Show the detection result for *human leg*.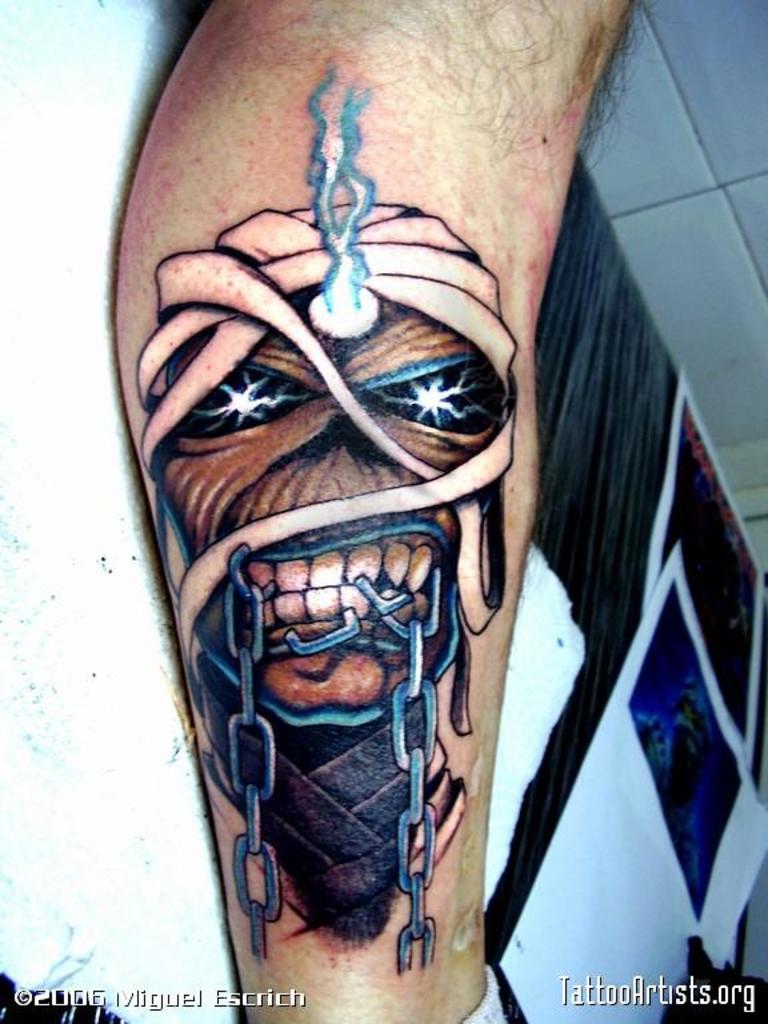
region(111, 0, 635, 1023).
